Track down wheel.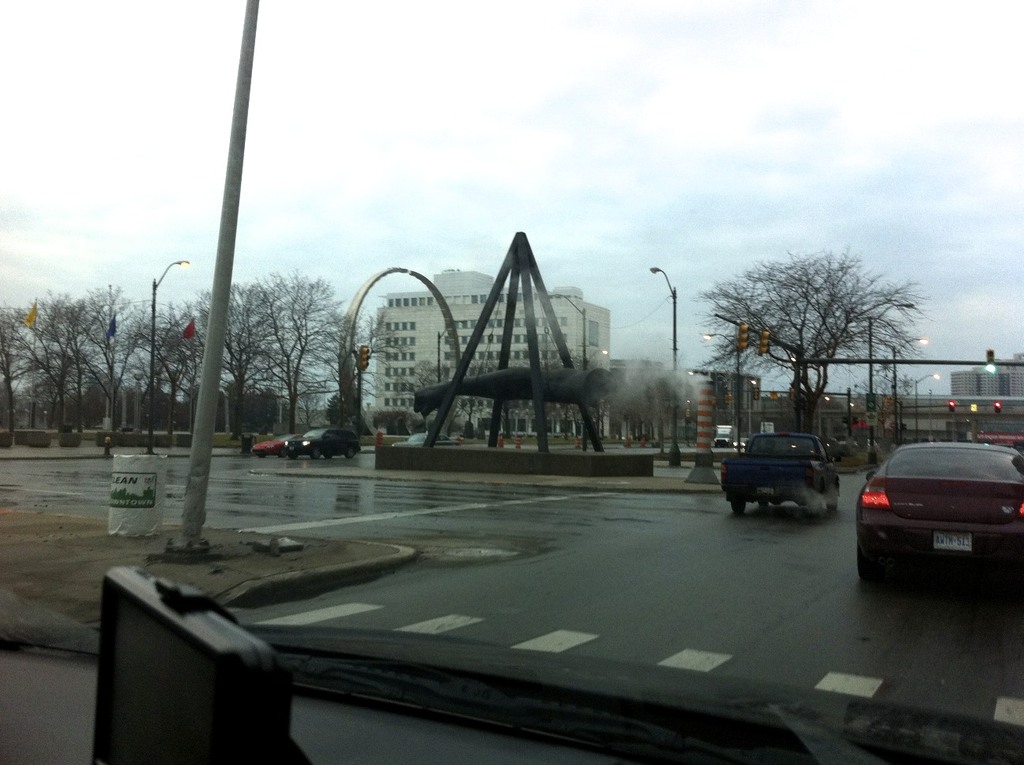
Tracked to bbox(828, 488, 839, 519).
